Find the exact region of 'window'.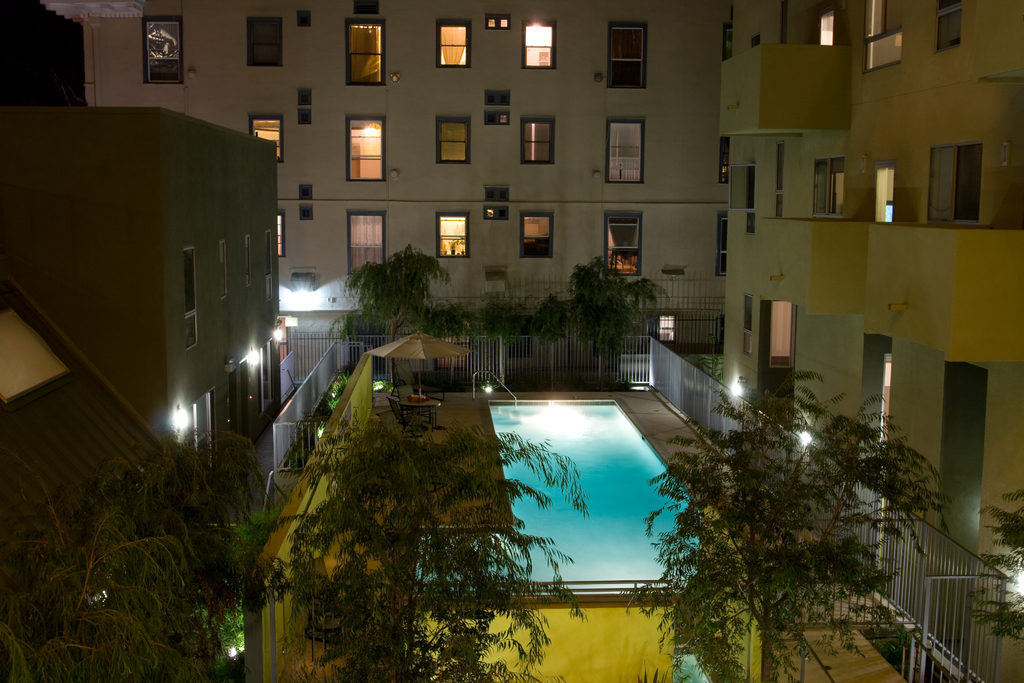
Exact region: (184, 247, 198, 349).
